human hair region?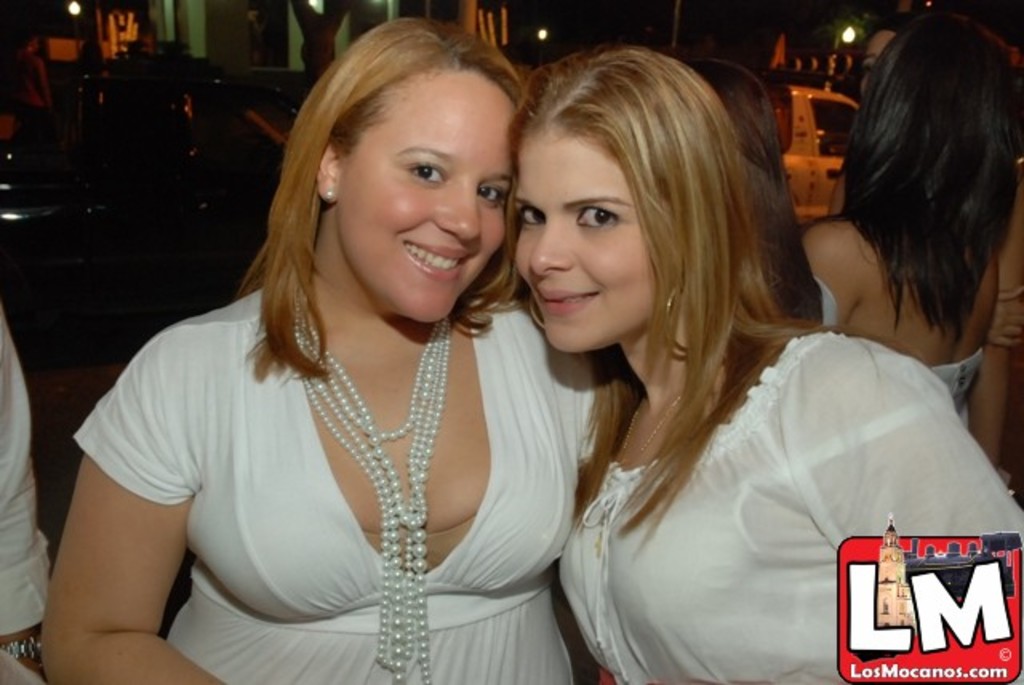
(left=690, top=64, right=830, bottom=338)
